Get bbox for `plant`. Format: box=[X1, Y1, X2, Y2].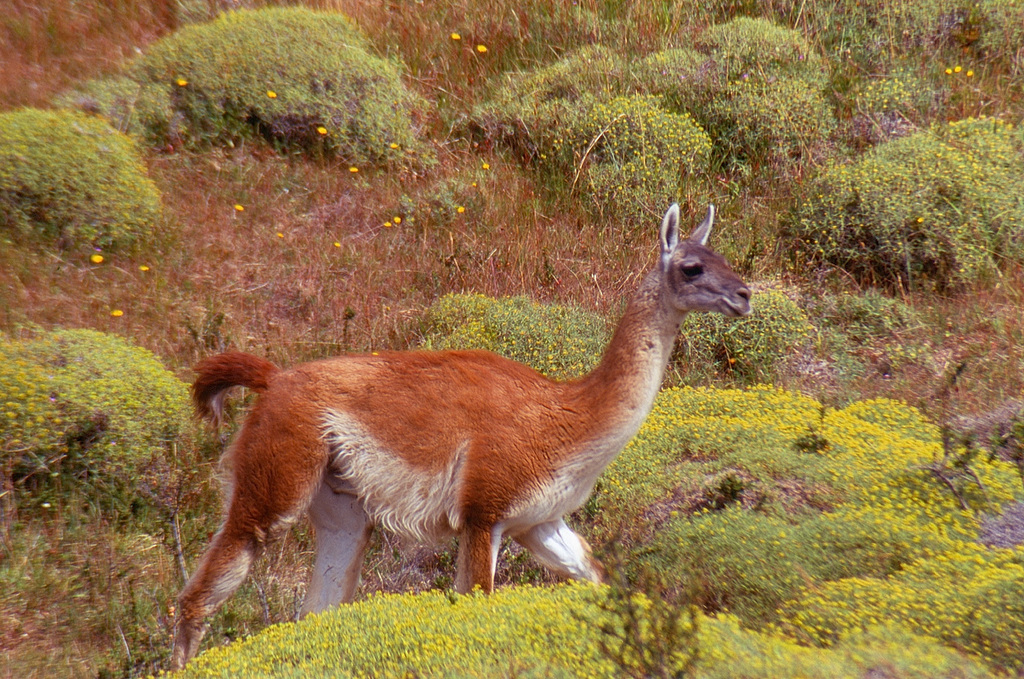
box=[138, 580, 847, 678].
